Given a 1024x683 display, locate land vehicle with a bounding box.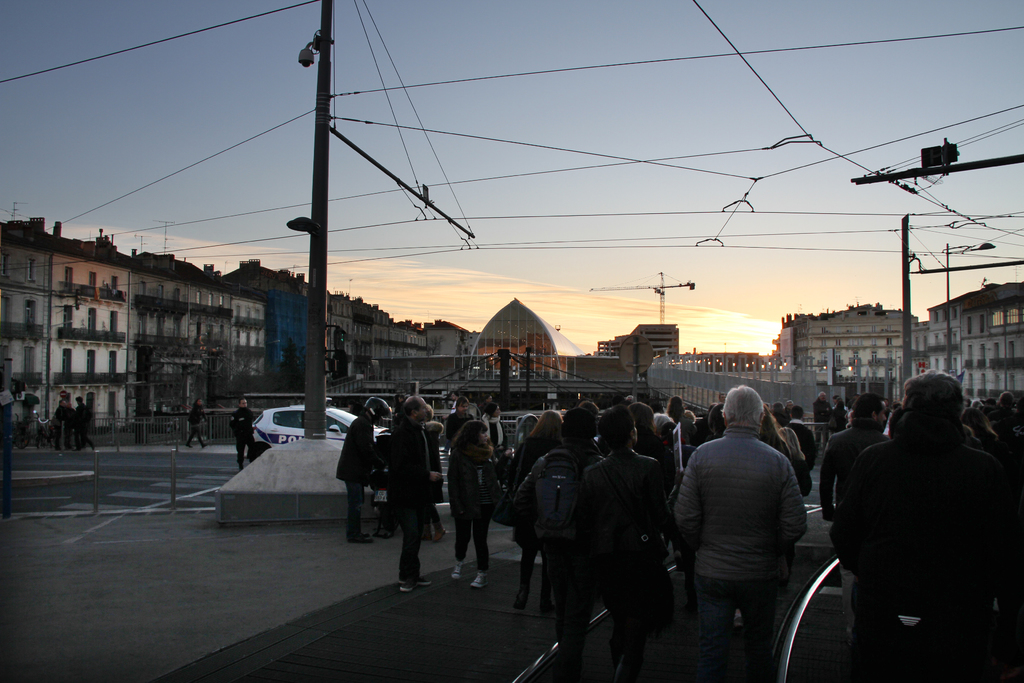
Located: l=244, t=395, r=397, b=464.
